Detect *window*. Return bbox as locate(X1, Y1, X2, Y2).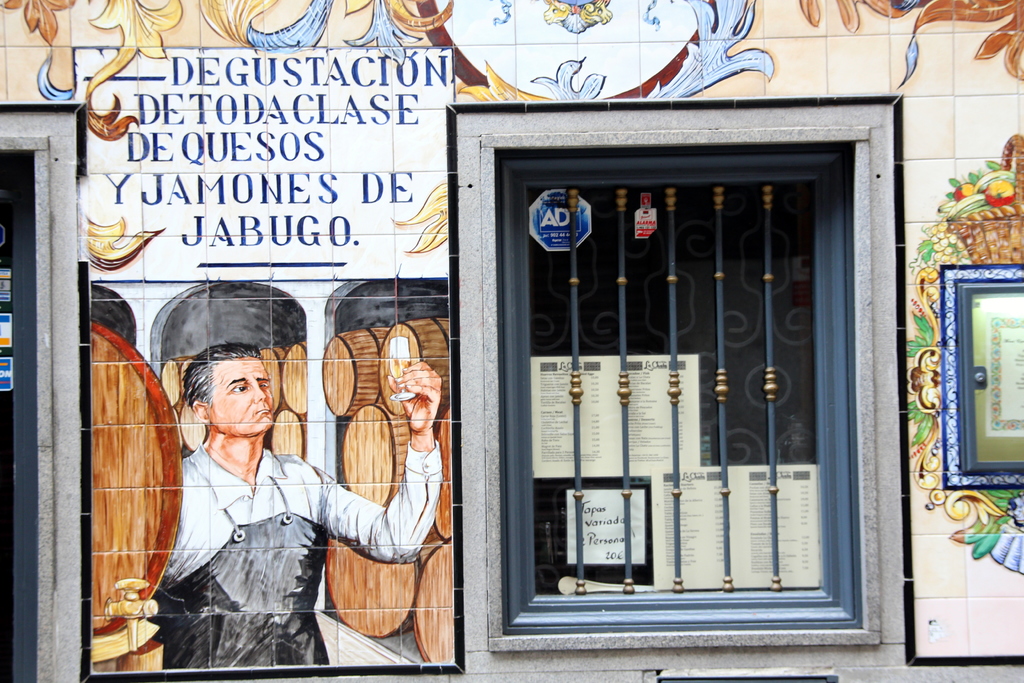
locate(0, 144, 37, 682).
